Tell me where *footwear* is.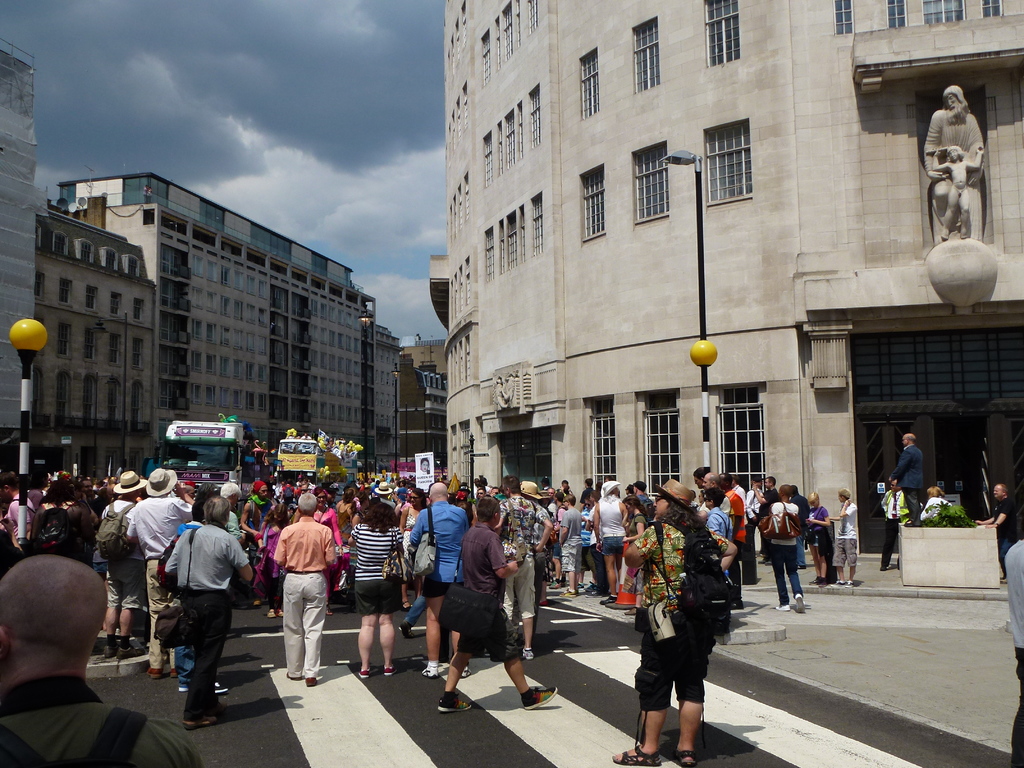
*footwear* is at BBox(604, 596, 612, 605).
